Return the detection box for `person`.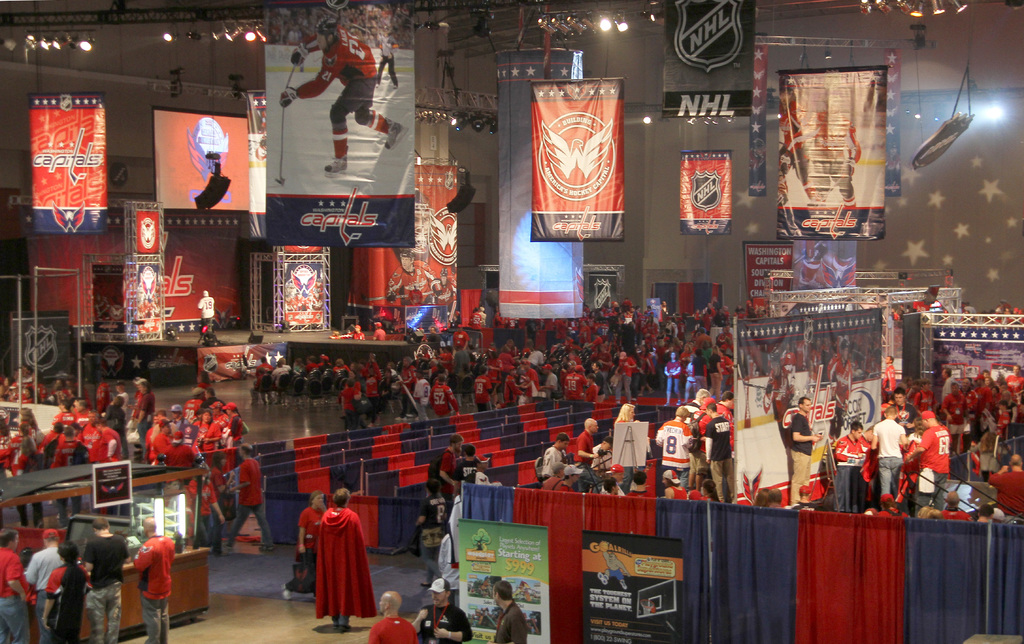
[x1=0, y1=526, x2=34, y2=643].
